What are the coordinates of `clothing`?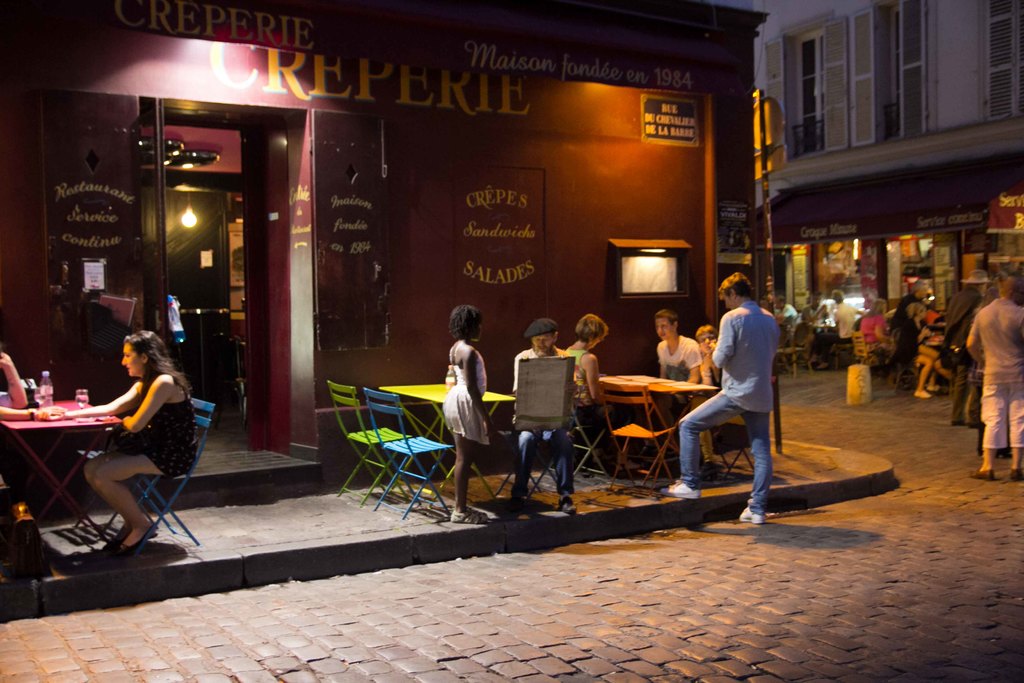
x1=705 y1=273 x2=799 y2=492.
